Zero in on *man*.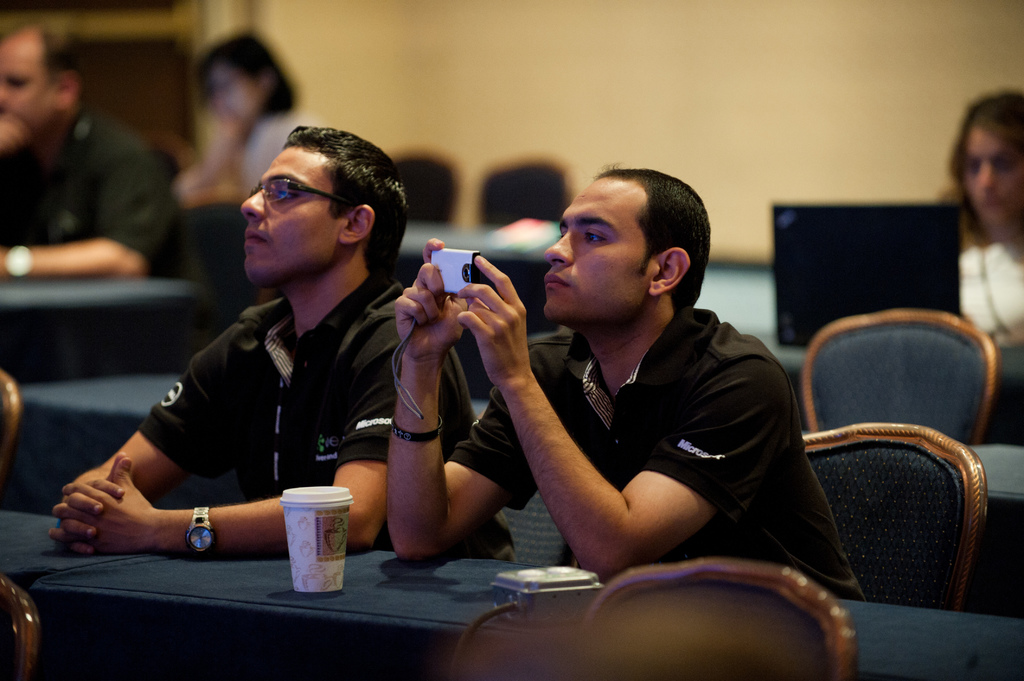
Zeroed in: <bbox>401, 157, 878, 645</bbox>.
